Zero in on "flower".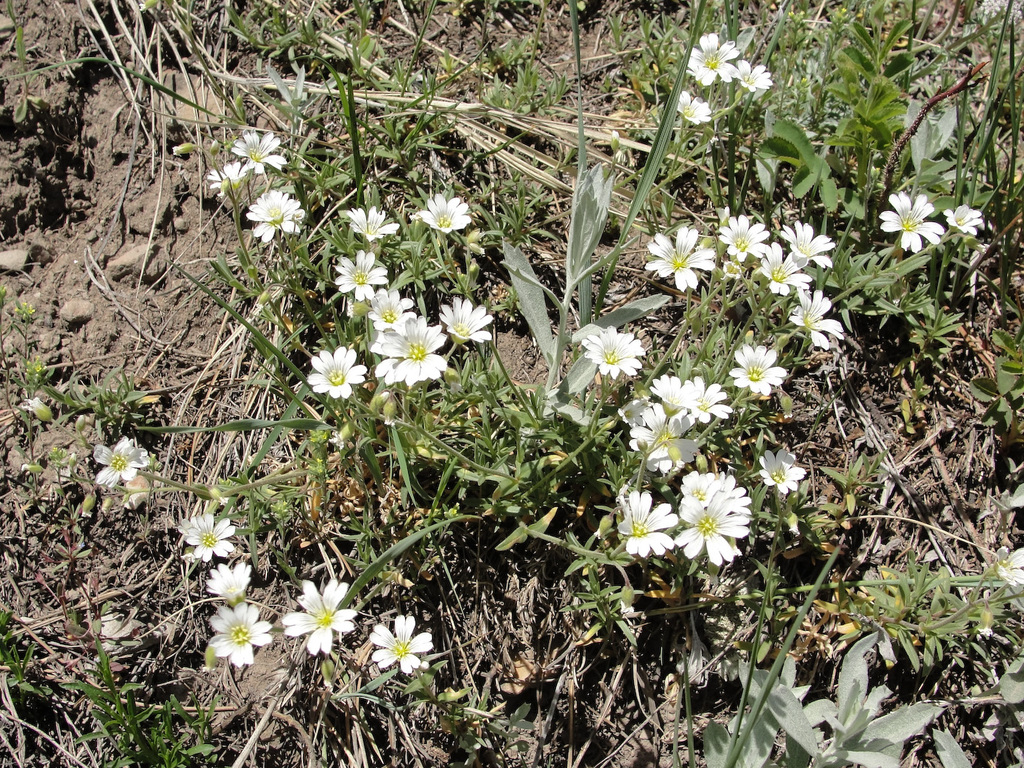
Zeroed in: left=97, top=436, right=153, bottom=487.
